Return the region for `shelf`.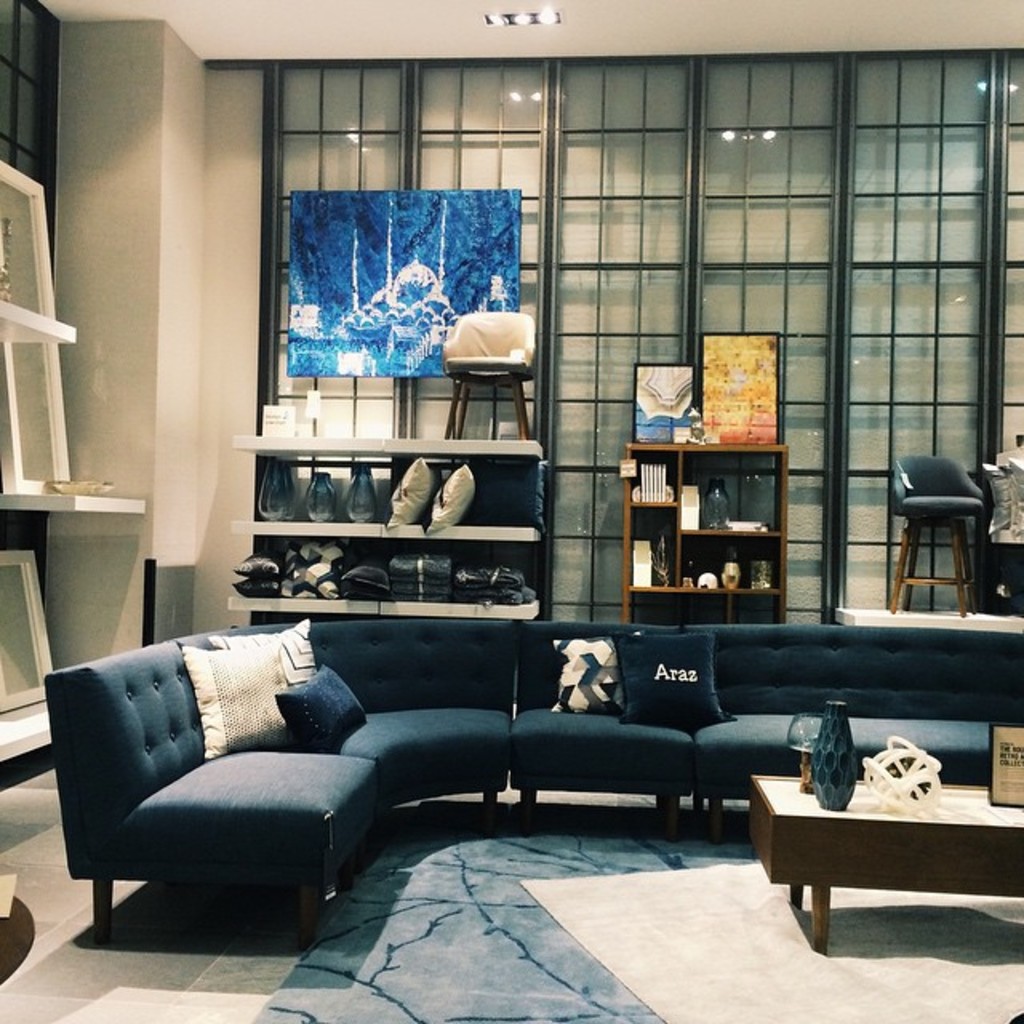
detection(611, 336, 797, 653).
